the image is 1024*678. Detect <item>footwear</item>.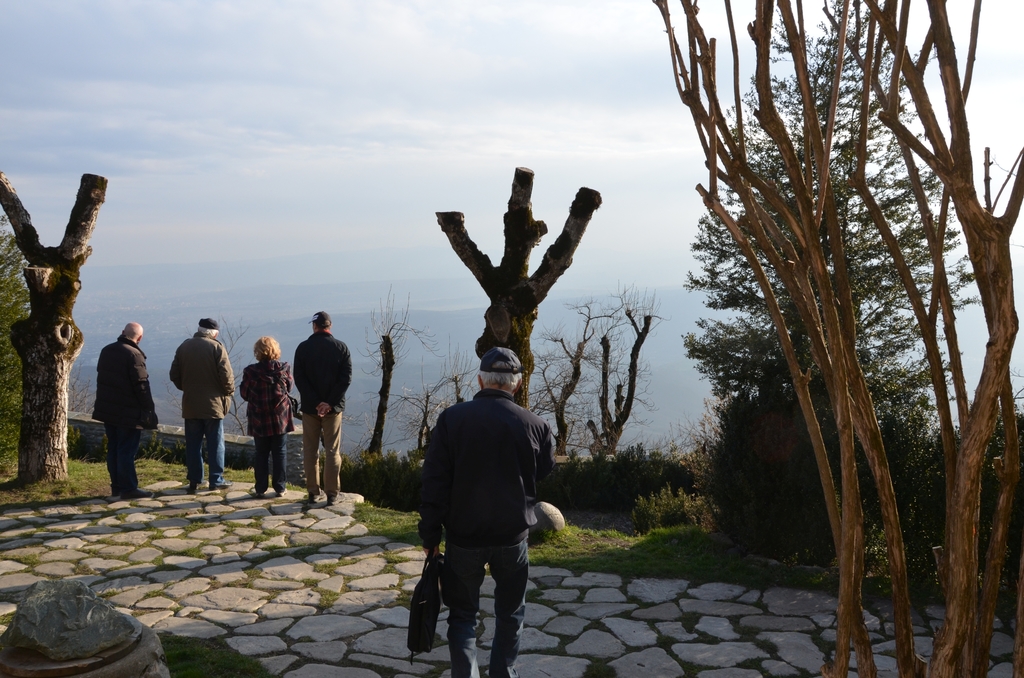
Detection: left=112, top=485, right=120, bottom=499.
